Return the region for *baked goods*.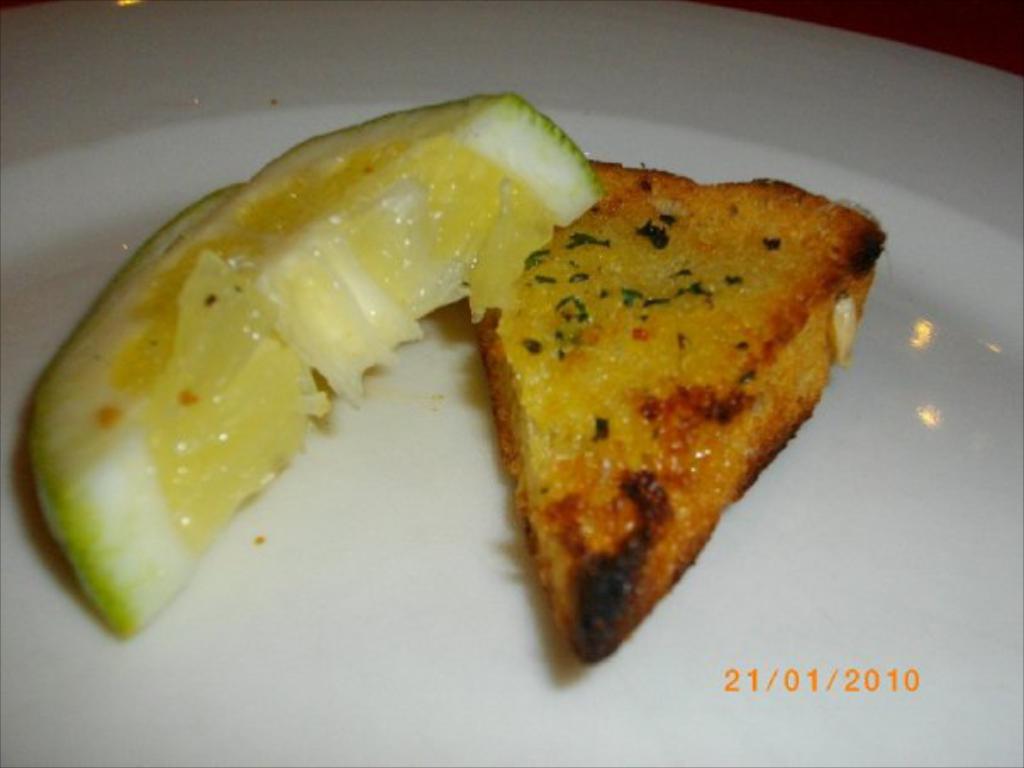
region(468, 166, 890, 670).
